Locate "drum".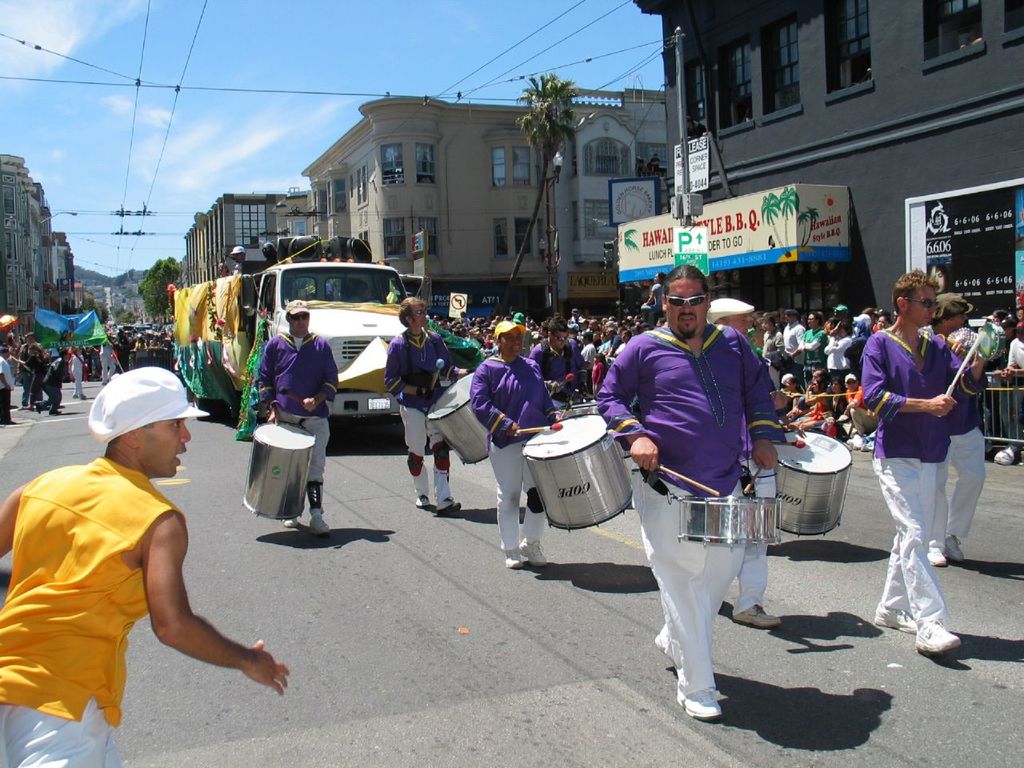
Bounding box: [773,429,854,538].
